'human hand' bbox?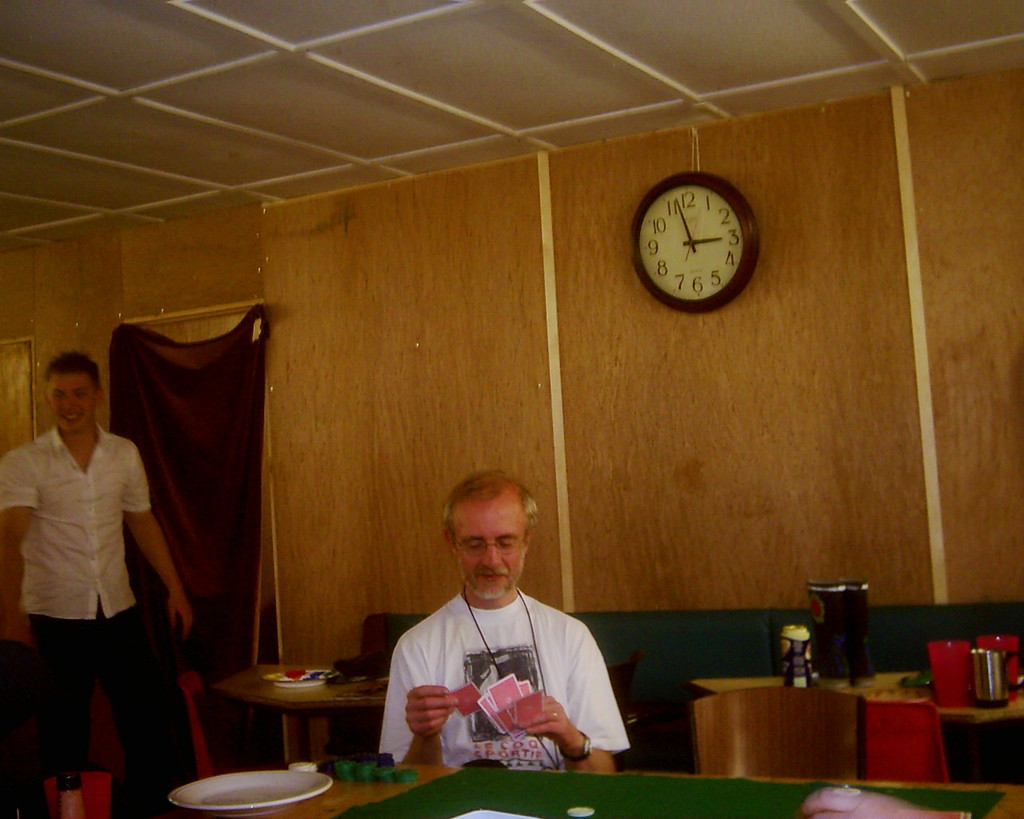
(0, 615, 33, 650)
